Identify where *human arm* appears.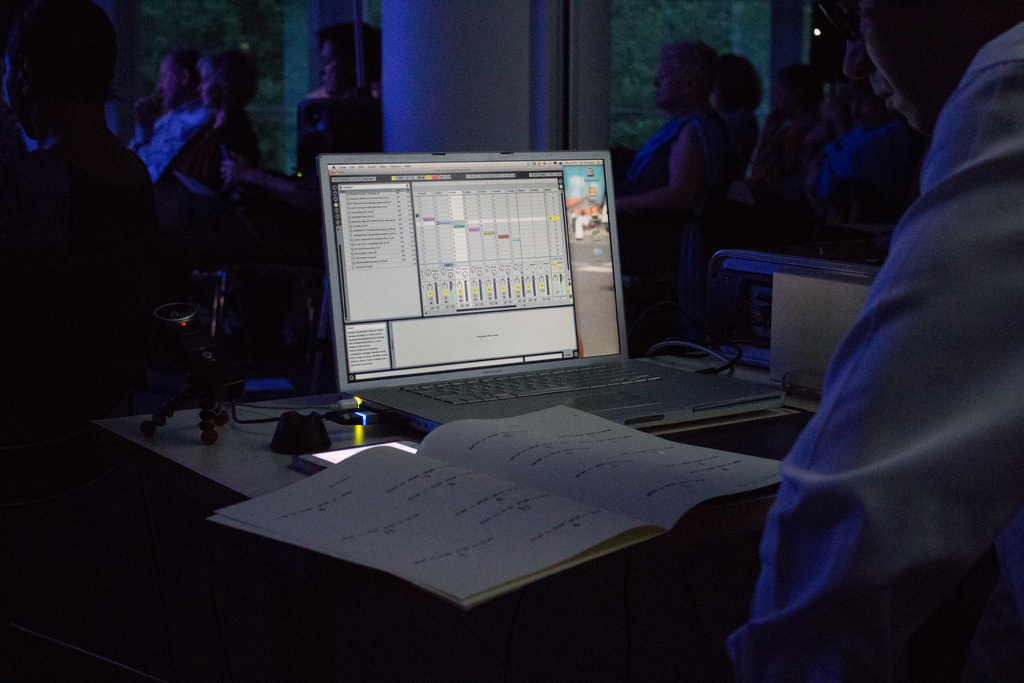
Appears at <bbox>222, 135, 339, 217</bbox>.
